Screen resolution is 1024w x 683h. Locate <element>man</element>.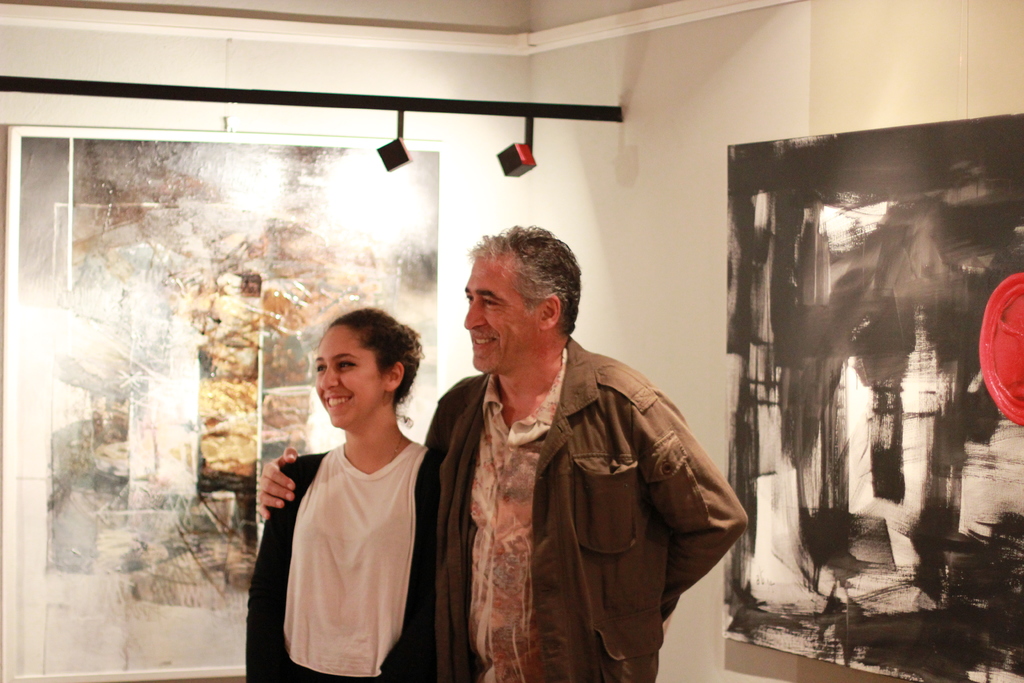
(x1=413, y1=223, x2=739, y2=668).
